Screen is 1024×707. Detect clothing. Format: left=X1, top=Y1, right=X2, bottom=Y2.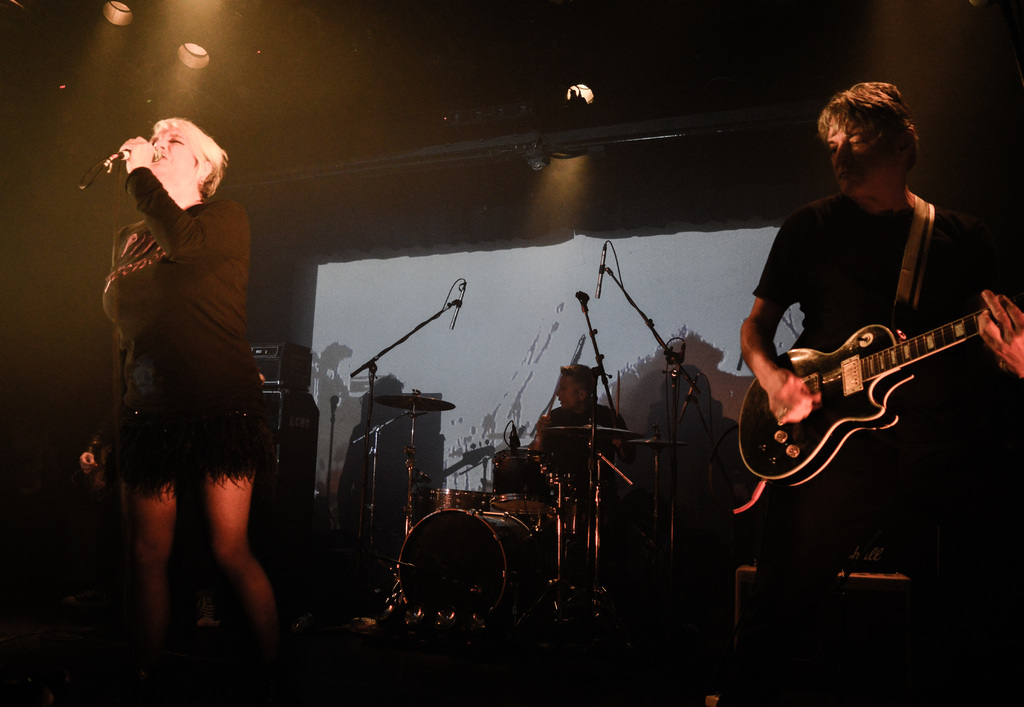
left=92, top=164, right=274, bottom=505.
